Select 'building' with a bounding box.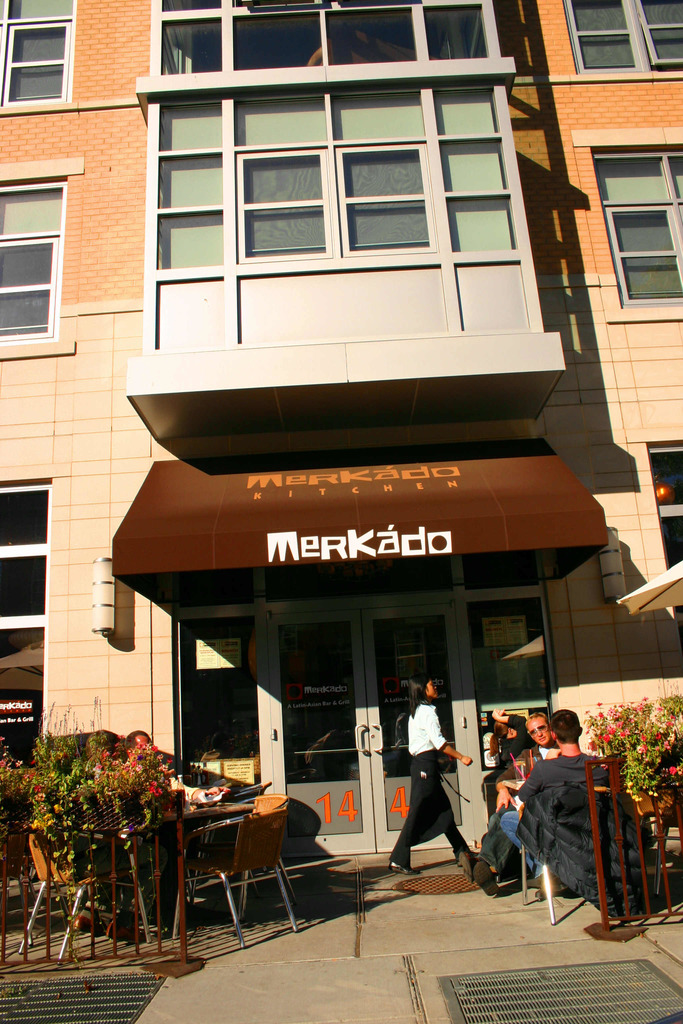
(x1=0, y1=0, x2=682, y2=844).
